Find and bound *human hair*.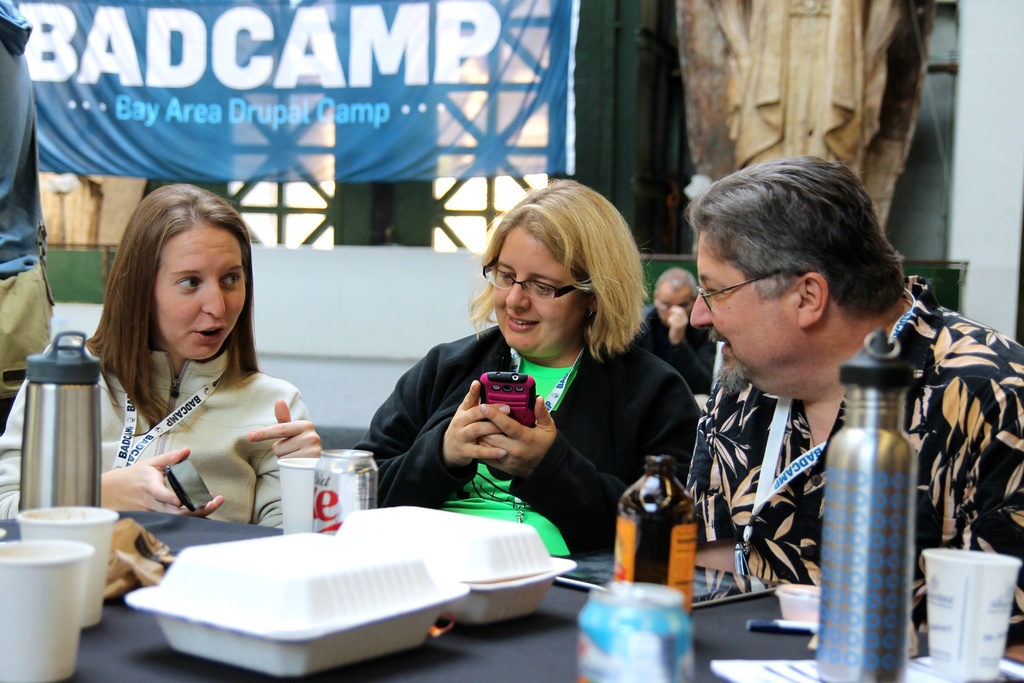
Bound: (x1=469, y1=176, x2=646, y2=360).
